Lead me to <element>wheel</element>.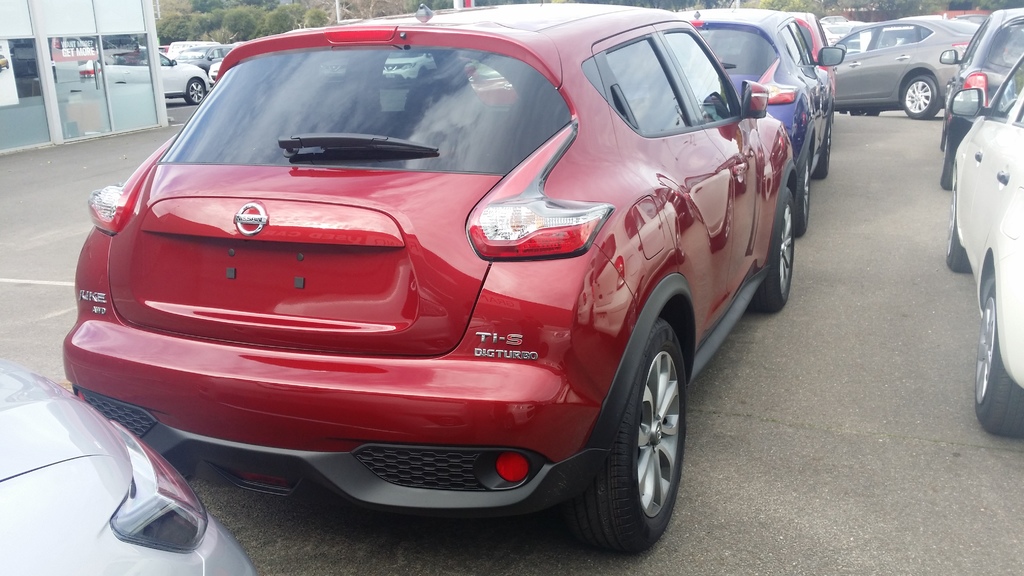
Lead to box=[570, 314, 693, 561].
